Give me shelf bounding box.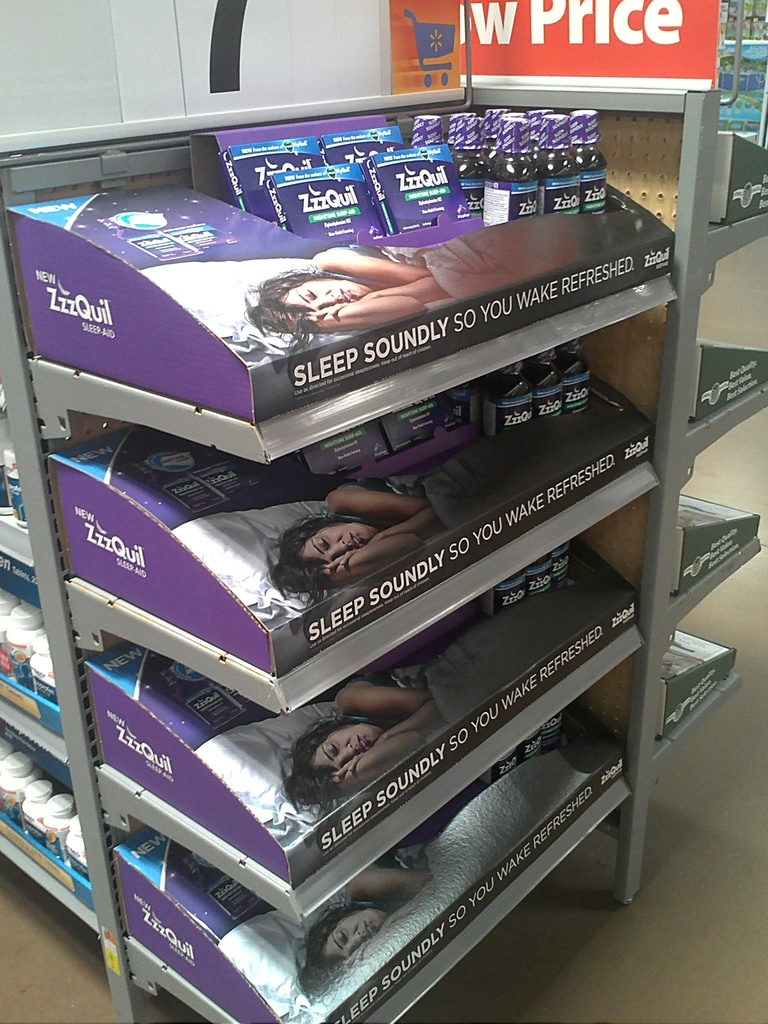
{"x1": 81, "y1": 792, "x2": 644, "y2": 1023}.
